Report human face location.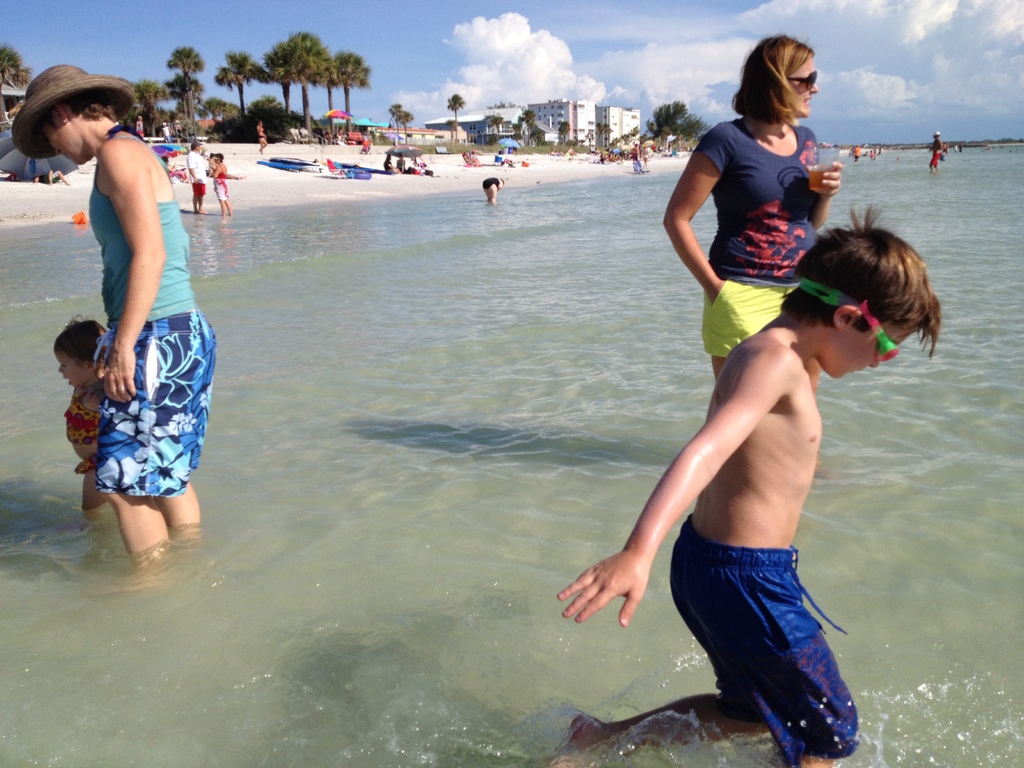
Report: [836,320,920,378].
